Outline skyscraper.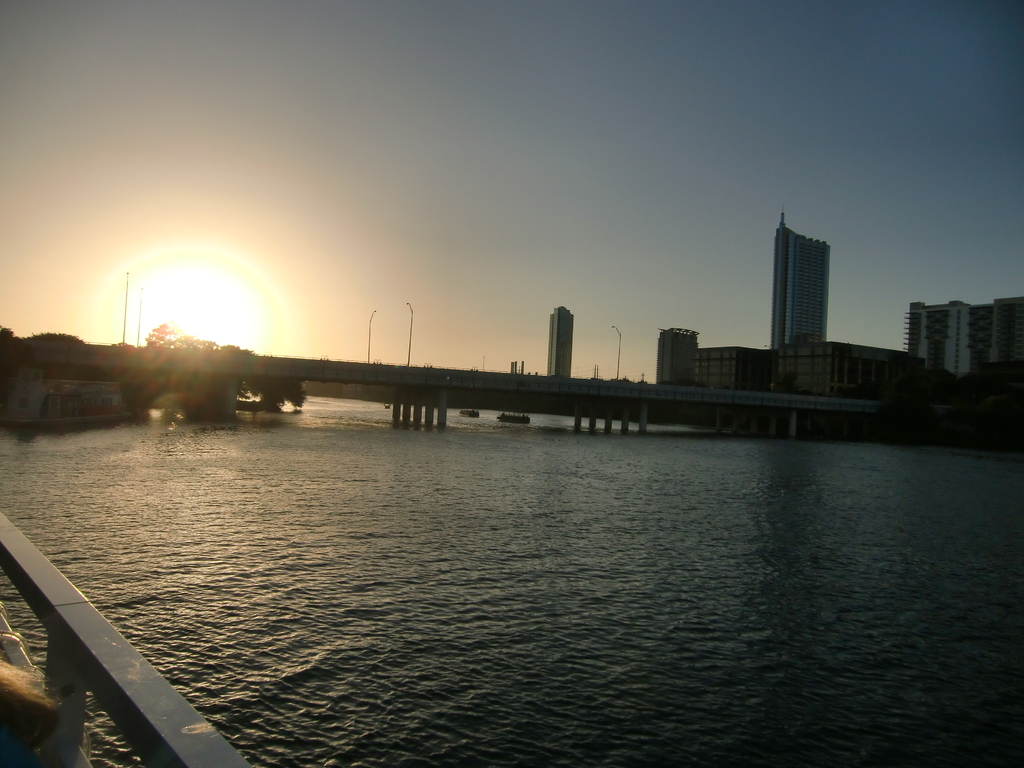
Outline: x1=655, y1=328, x2=703, y2=392.
